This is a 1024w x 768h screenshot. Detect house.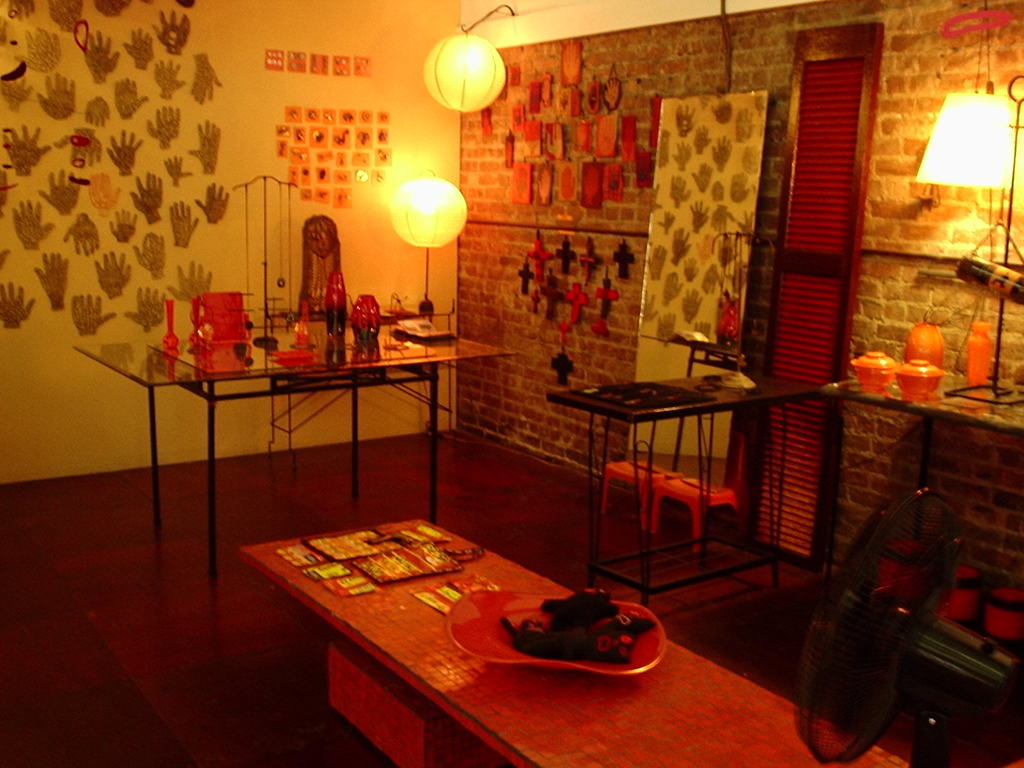
<box>85,0,1023,700</box>.
